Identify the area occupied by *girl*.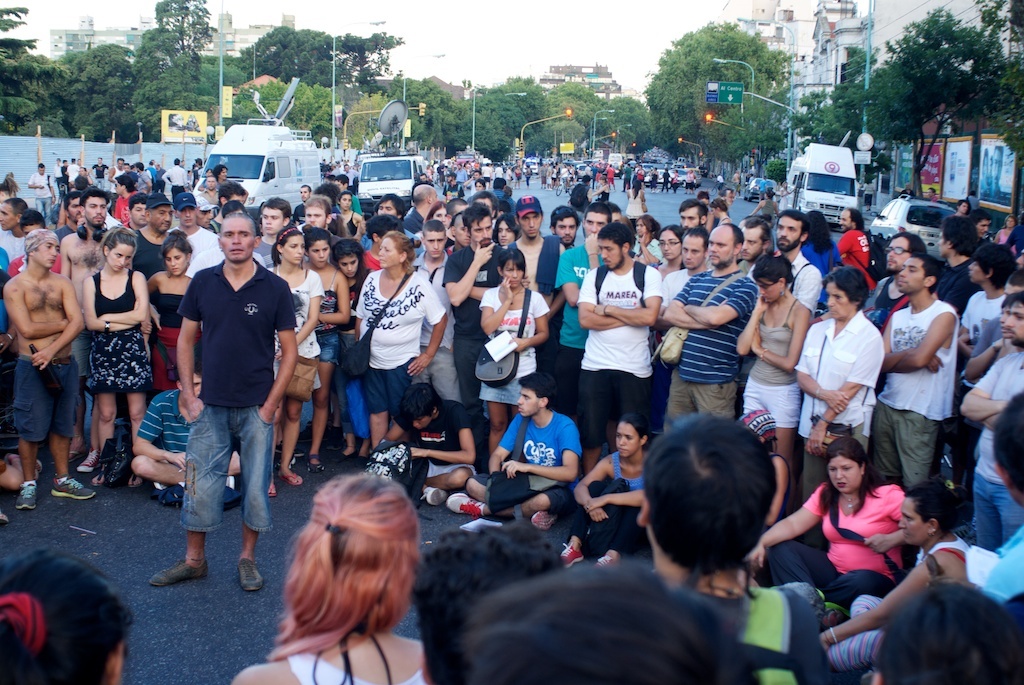
Area: [80,224,154,487].
